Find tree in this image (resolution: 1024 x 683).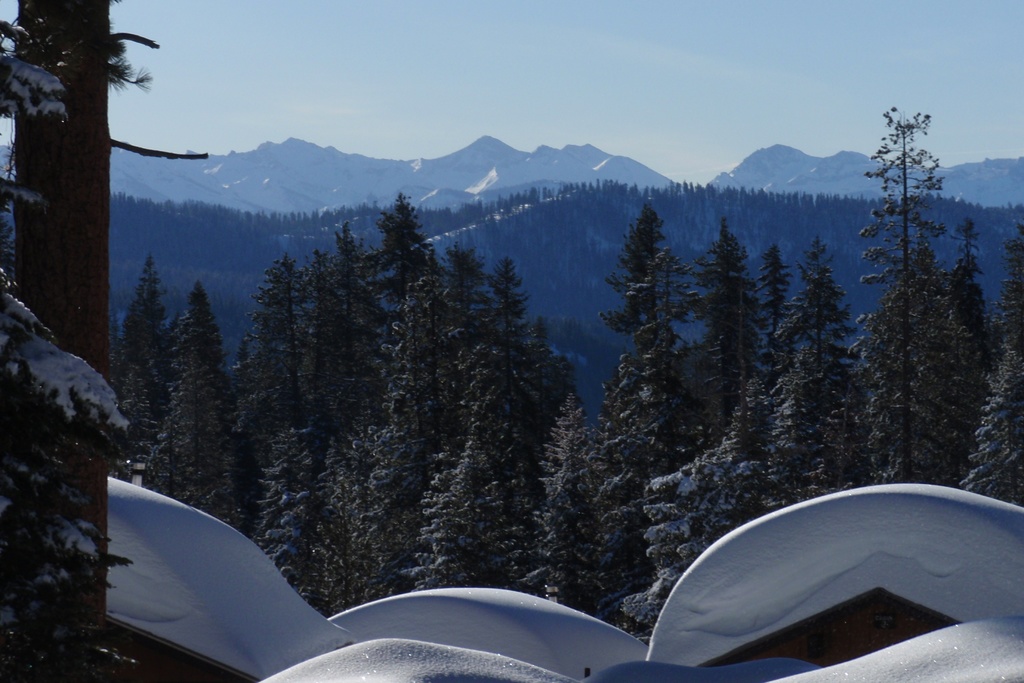
(531,322,586,415).
